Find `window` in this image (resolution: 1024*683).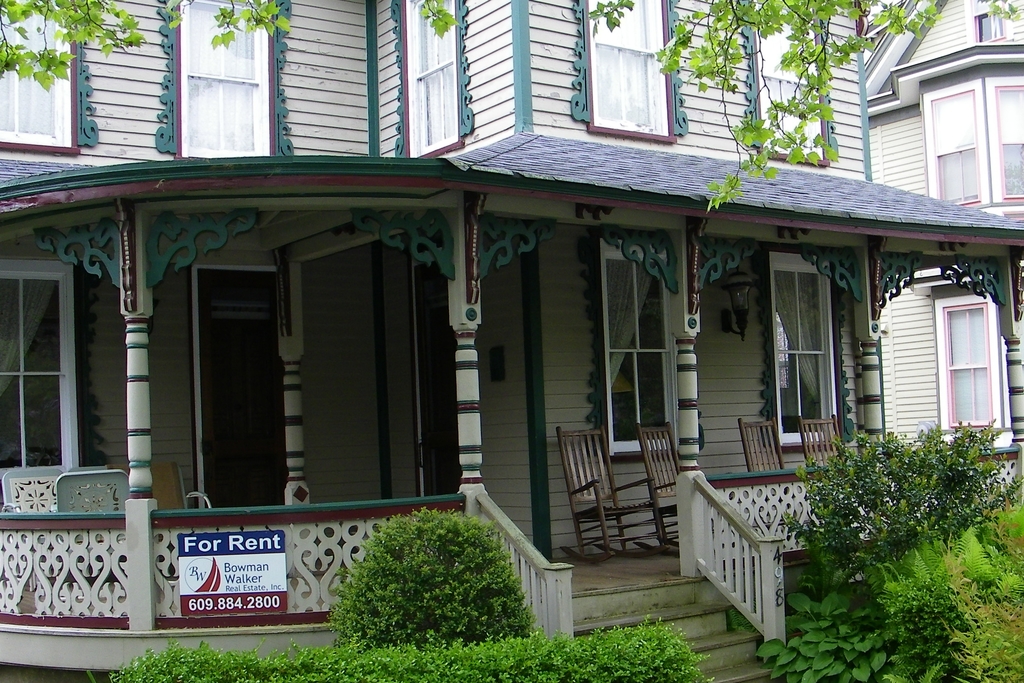
box(766, 251, 834, 436).
